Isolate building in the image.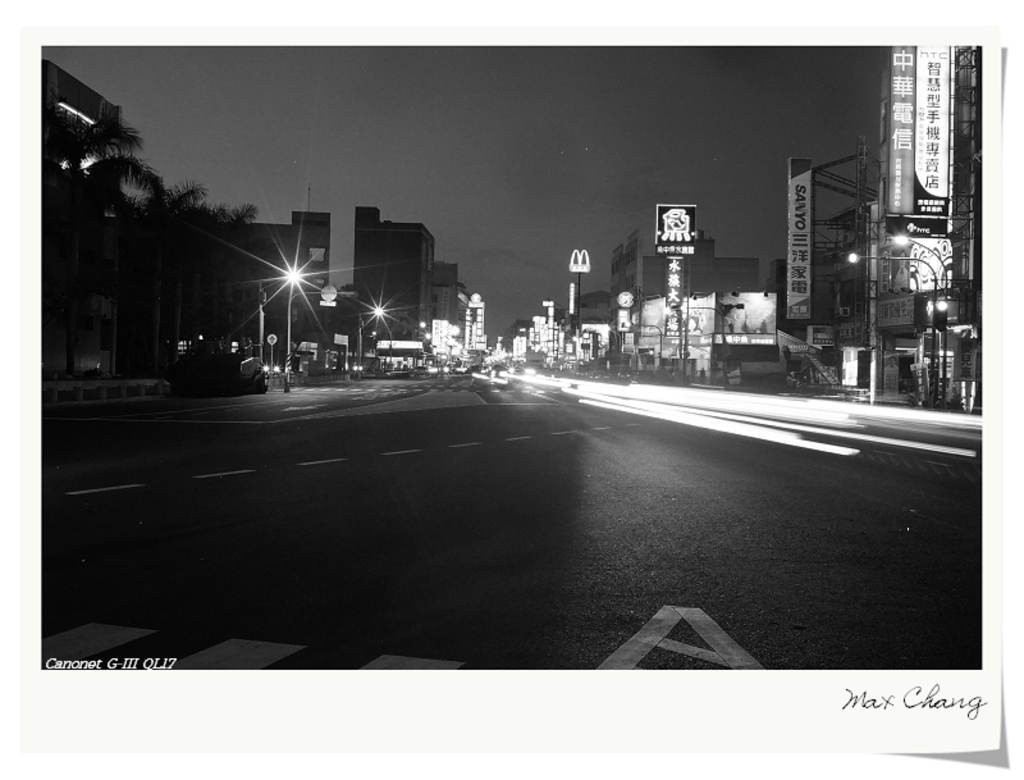
Isolated region: (left=608, top=233, right=791, bottom=384).
